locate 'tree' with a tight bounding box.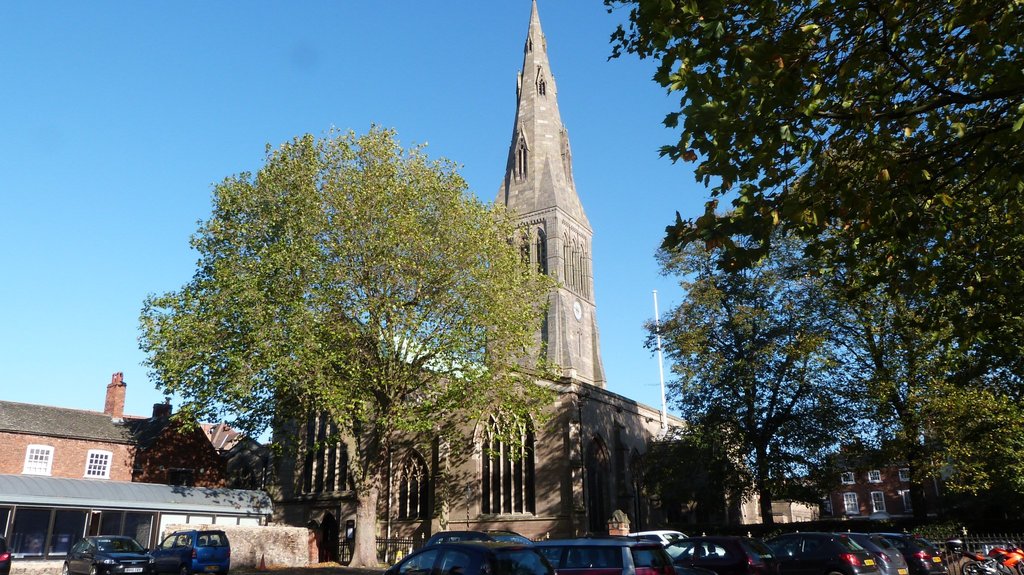
rect(602, 0, 1023, 282).
